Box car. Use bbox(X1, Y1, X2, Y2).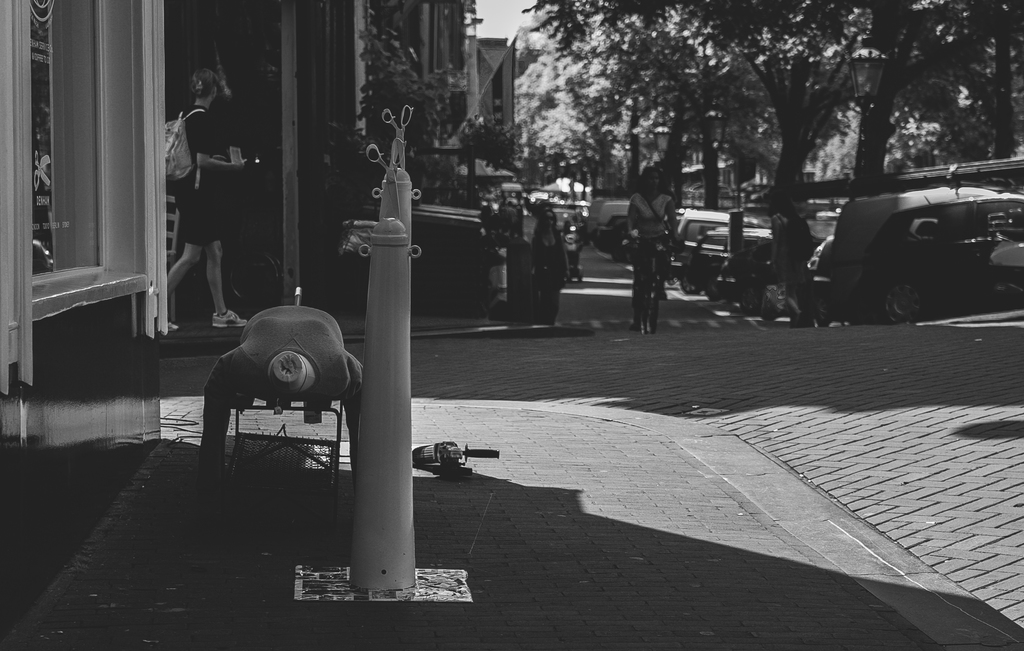
bbox(865, 195, 1023, 327).
